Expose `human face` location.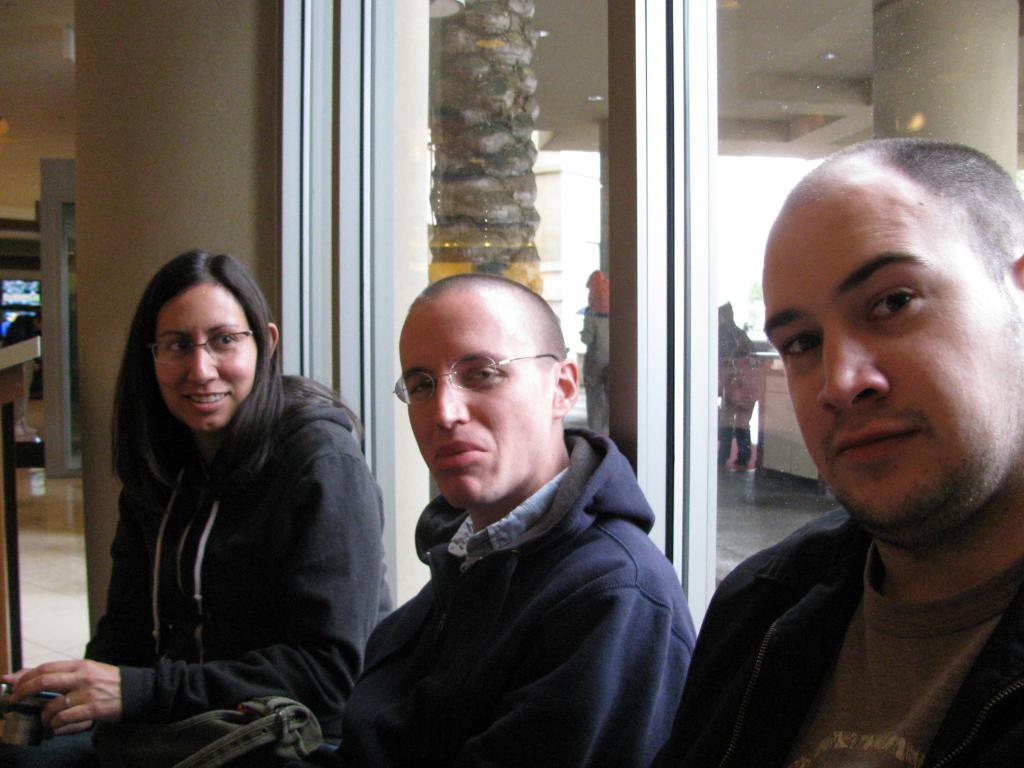
Exposed at 755,206,1023,522.
